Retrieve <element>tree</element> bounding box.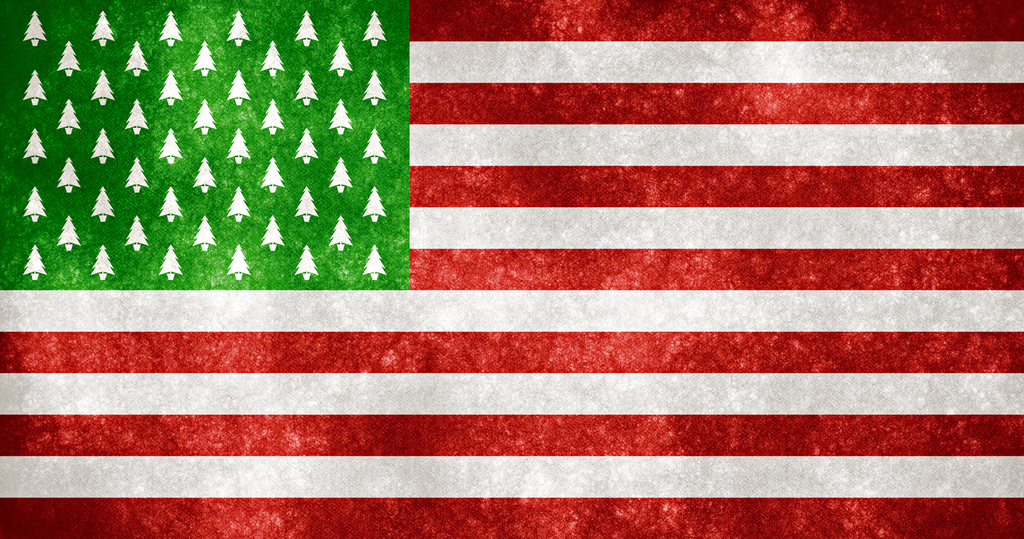
Bounding box: region(294, 243, 319, 274).
